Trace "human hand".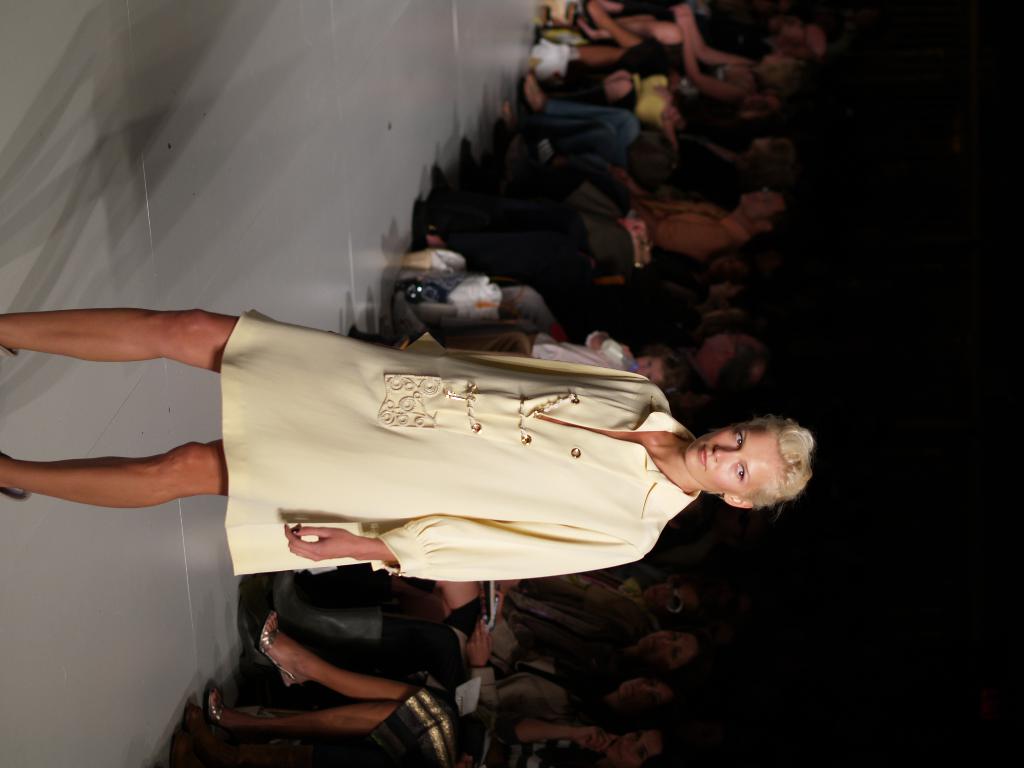
Traced to [280,523,360,564].
